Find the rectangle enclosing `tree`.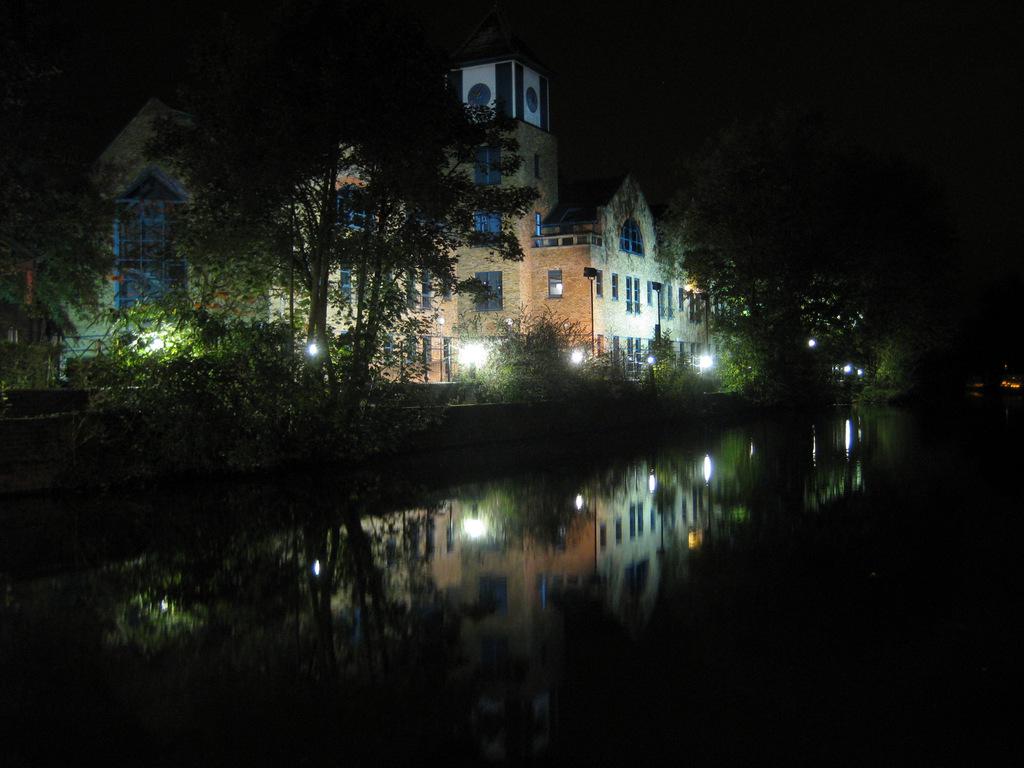
select_region(0, 42, 540, 428).
